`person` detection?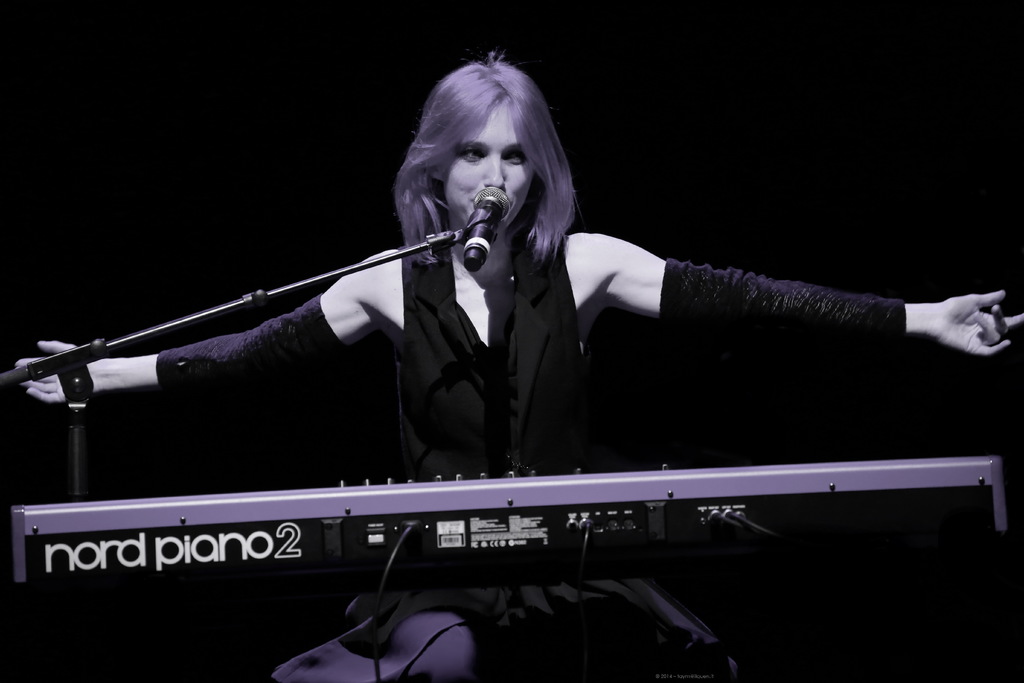
box=[15, 51, 1023, 682]
